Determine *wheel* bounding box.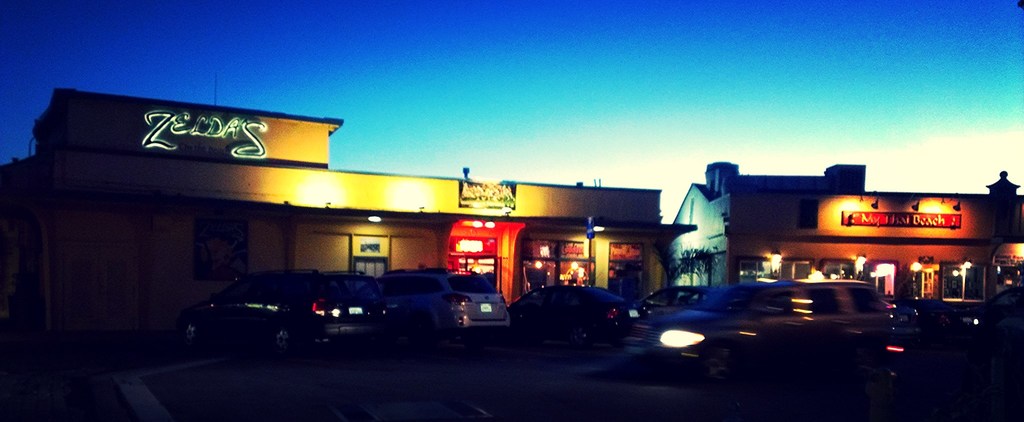
Determined: box(698, 348, 732, 378).
